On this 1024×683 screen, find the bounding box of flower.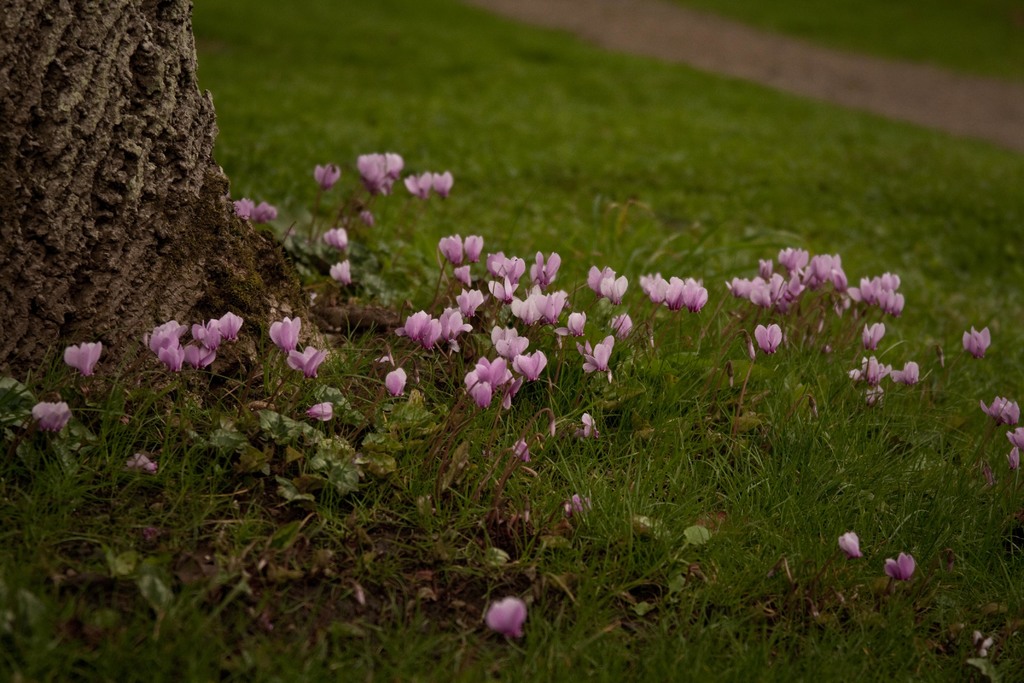
Bounding box: [125, 448, 161, 473].
